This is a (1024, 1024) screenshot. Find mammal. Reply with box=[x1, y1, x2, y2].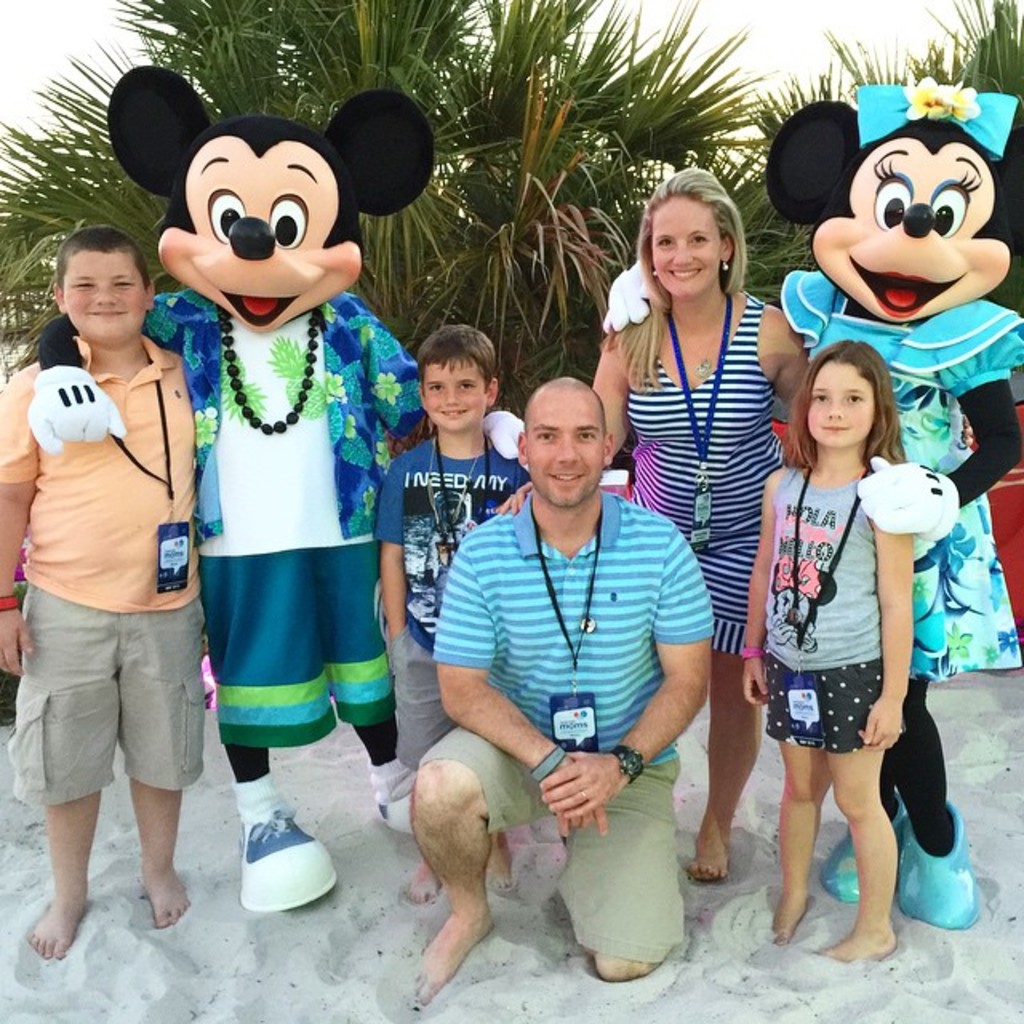
box=[757, 77, 1022, 930].
